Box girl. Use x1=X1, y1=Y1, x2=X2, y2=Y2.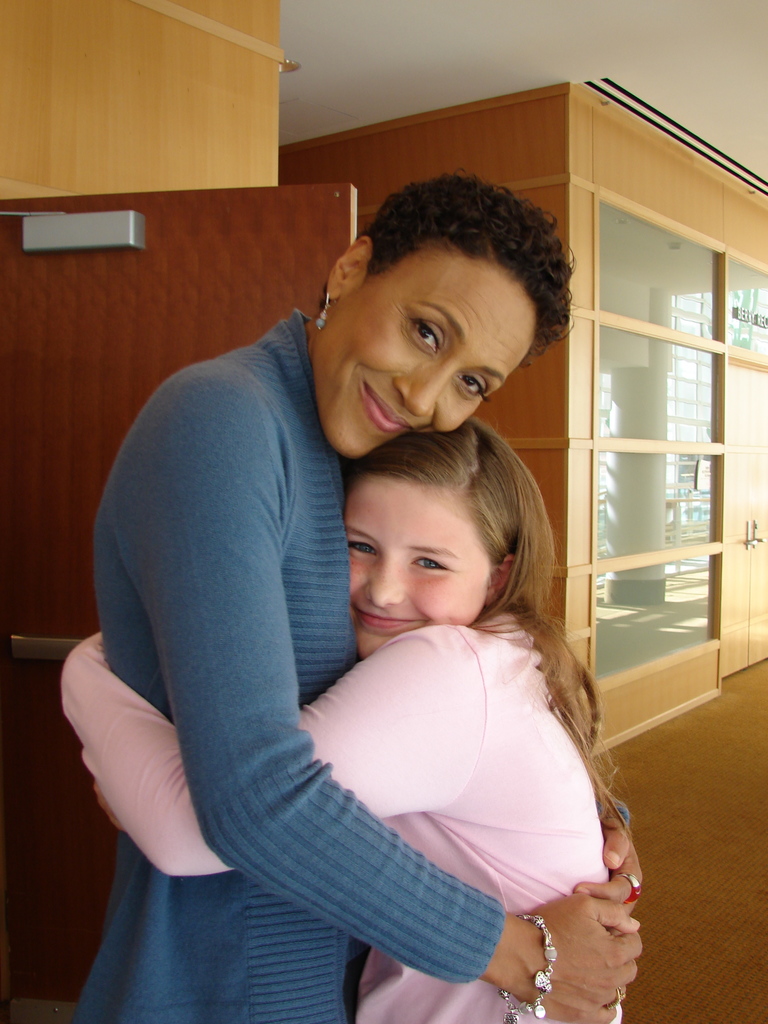
x1=62, y1=420, x2=623, y2=1023.
